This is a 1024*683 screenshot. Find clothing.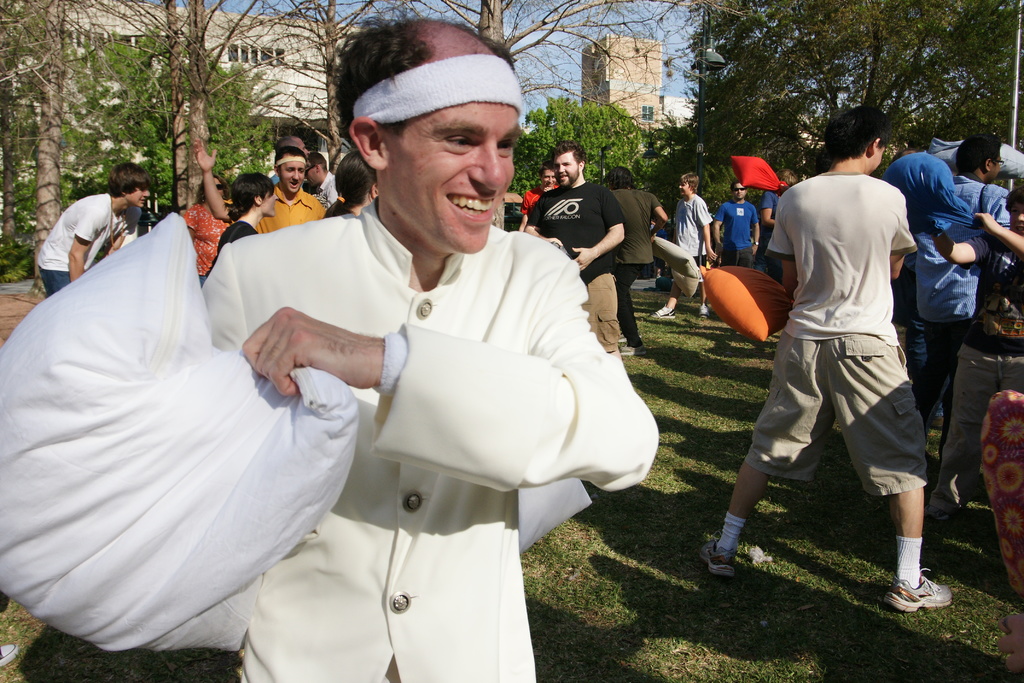
Bounding box: rect(181, 195, 231, 279).
